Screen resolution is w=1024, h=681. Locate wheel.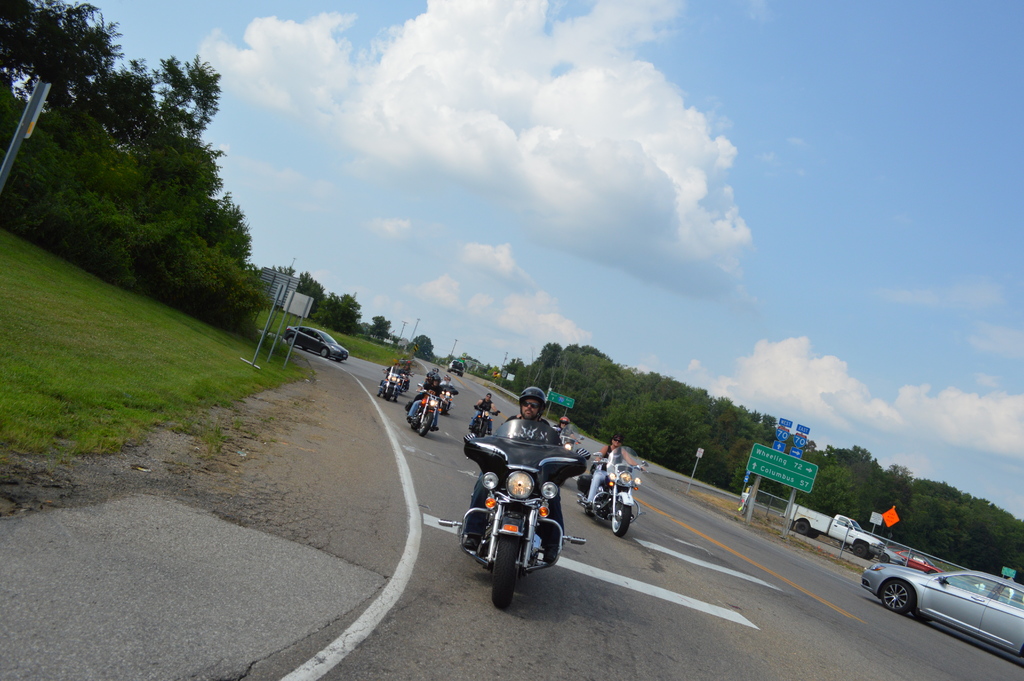
detection(807, 527, 820, 537).
